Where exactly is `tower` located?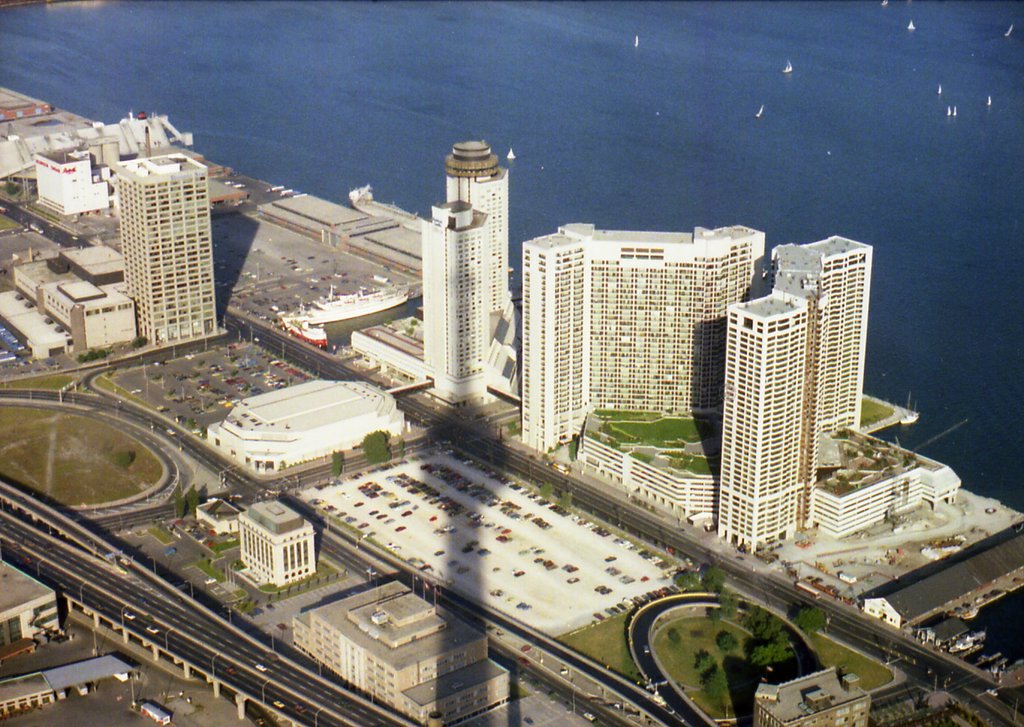
Its bounding box is Rect(440, 143, 513, 322).
